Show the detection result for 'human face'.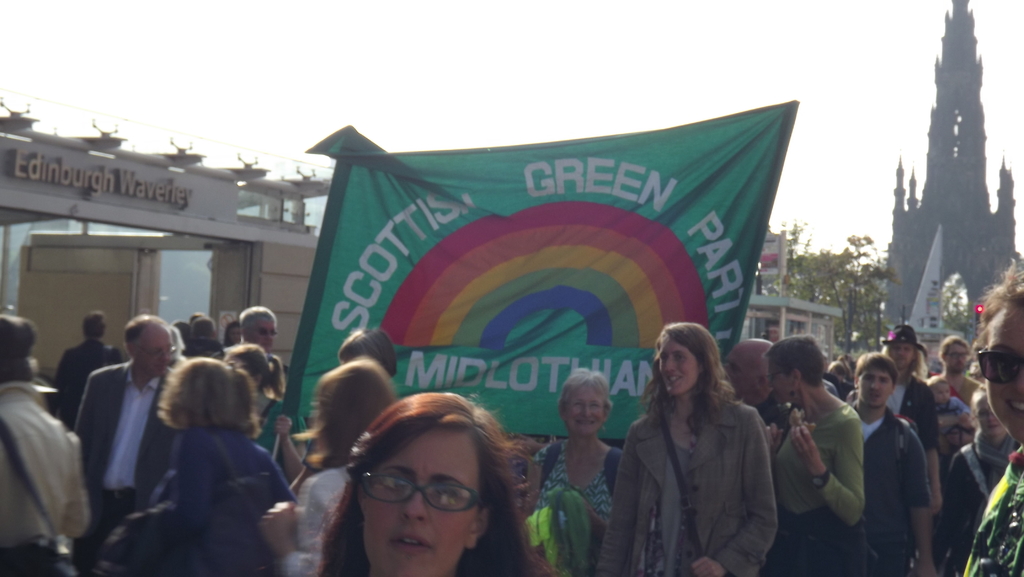
bbox=[888, 341, 911, 373].
